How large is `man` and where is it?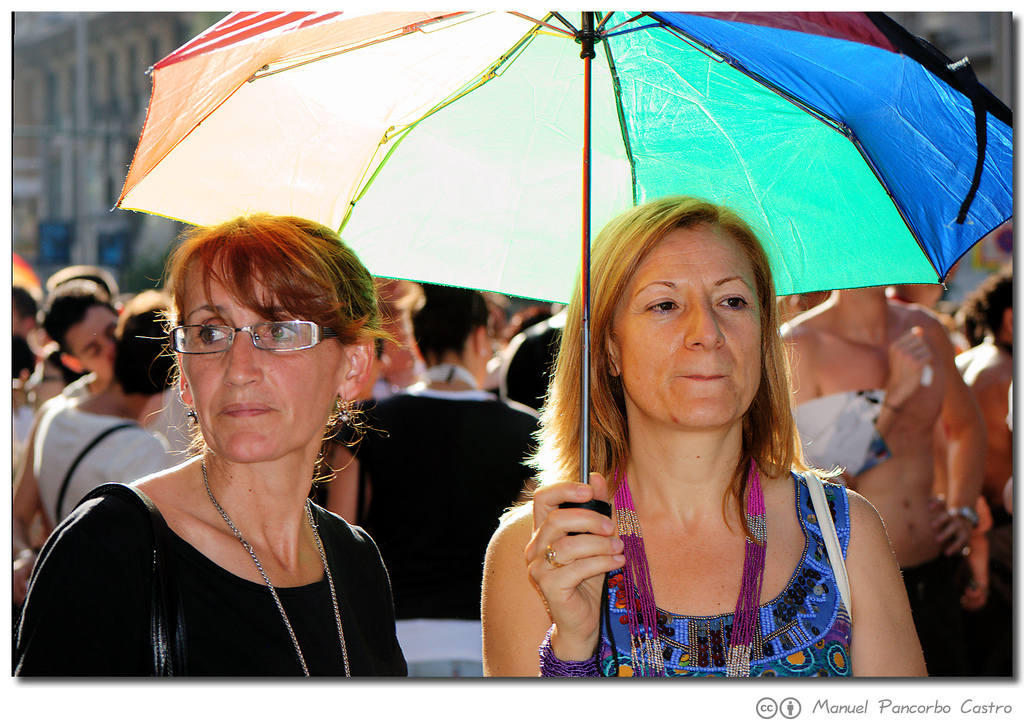
Bounding box: 945/268/1015/589.
